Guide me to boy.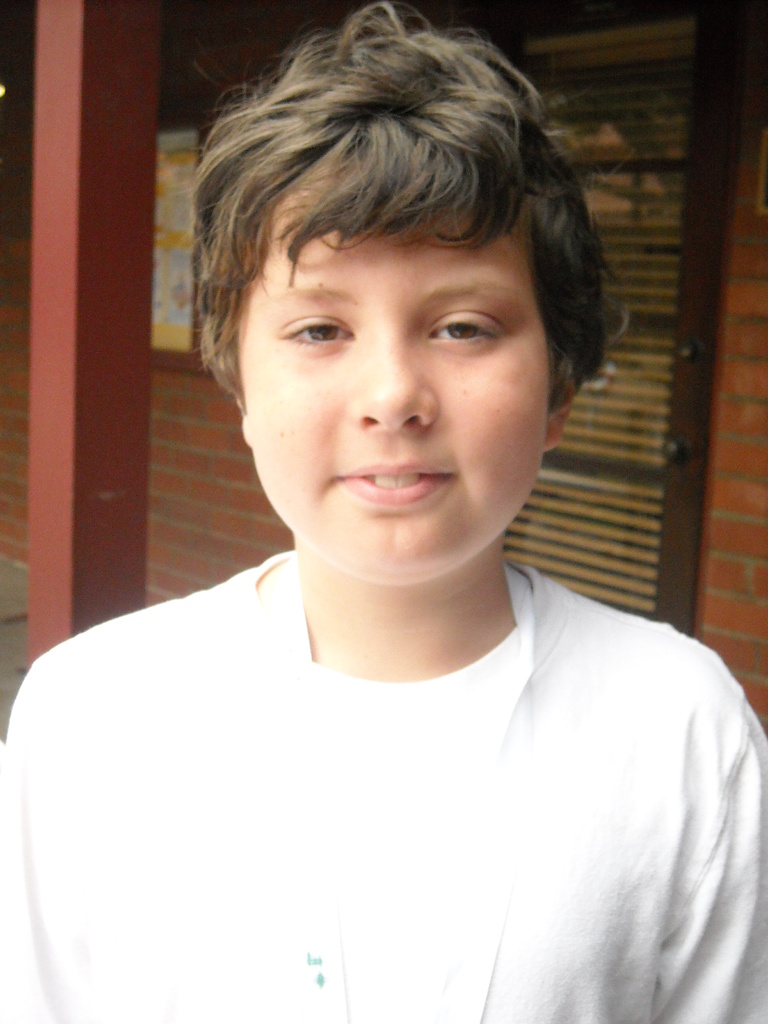
Guidance: <box>0,0,767,1023</box>.
